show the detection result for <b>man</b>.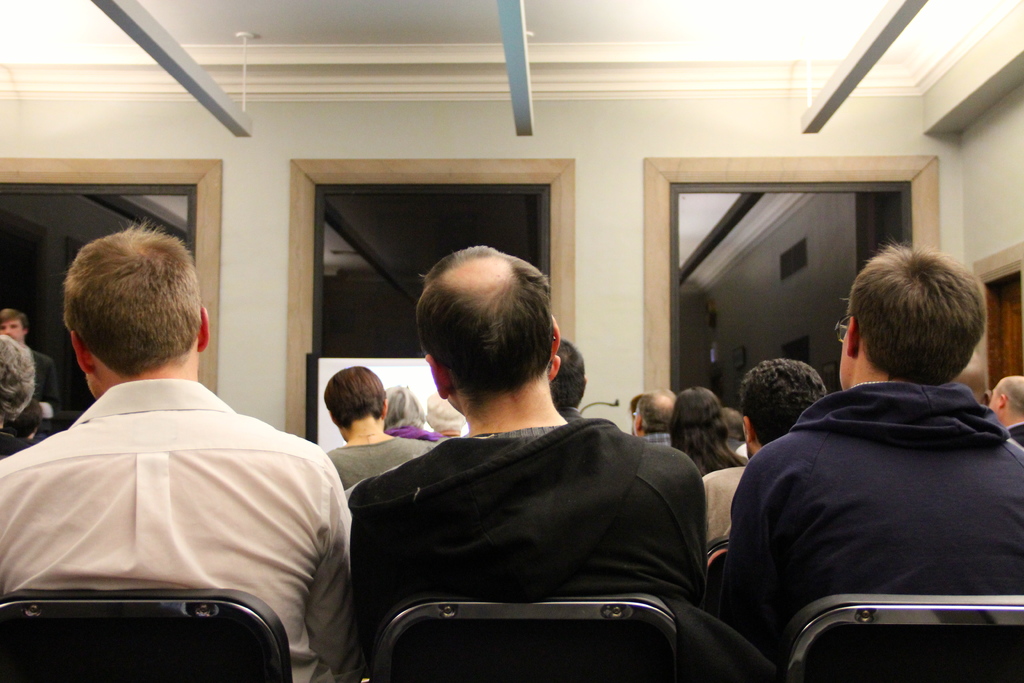
(x1=628, y1=394, x2=682, y2=444).
